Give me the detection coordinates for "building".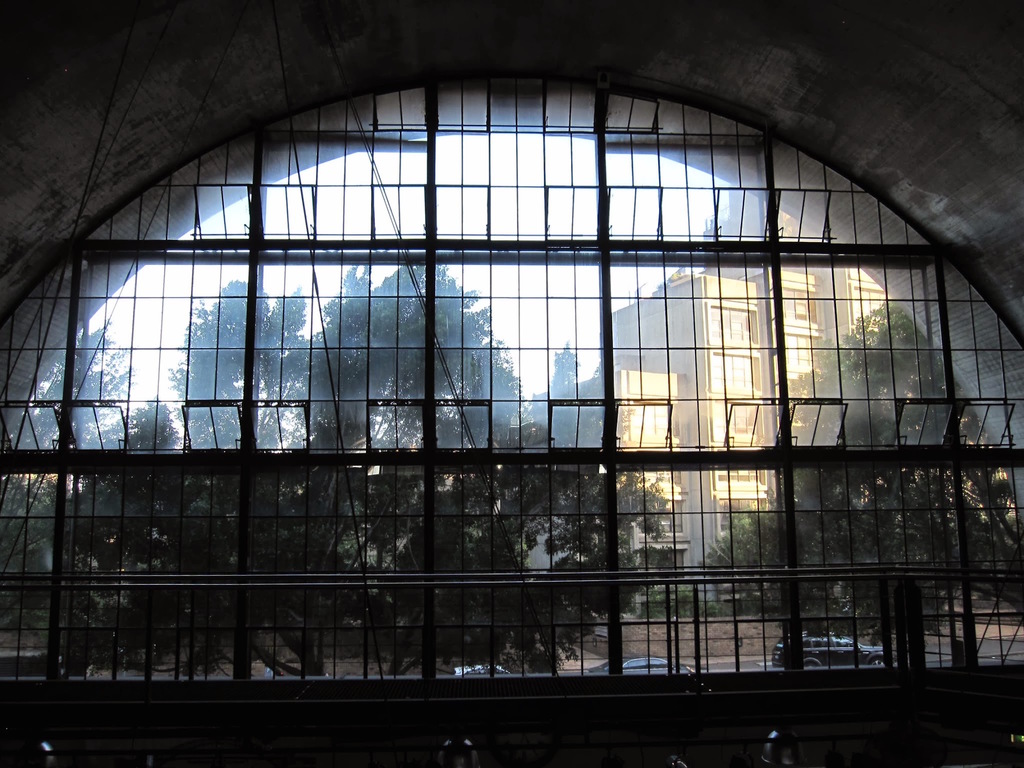
(0, 0, 1023, 767).
